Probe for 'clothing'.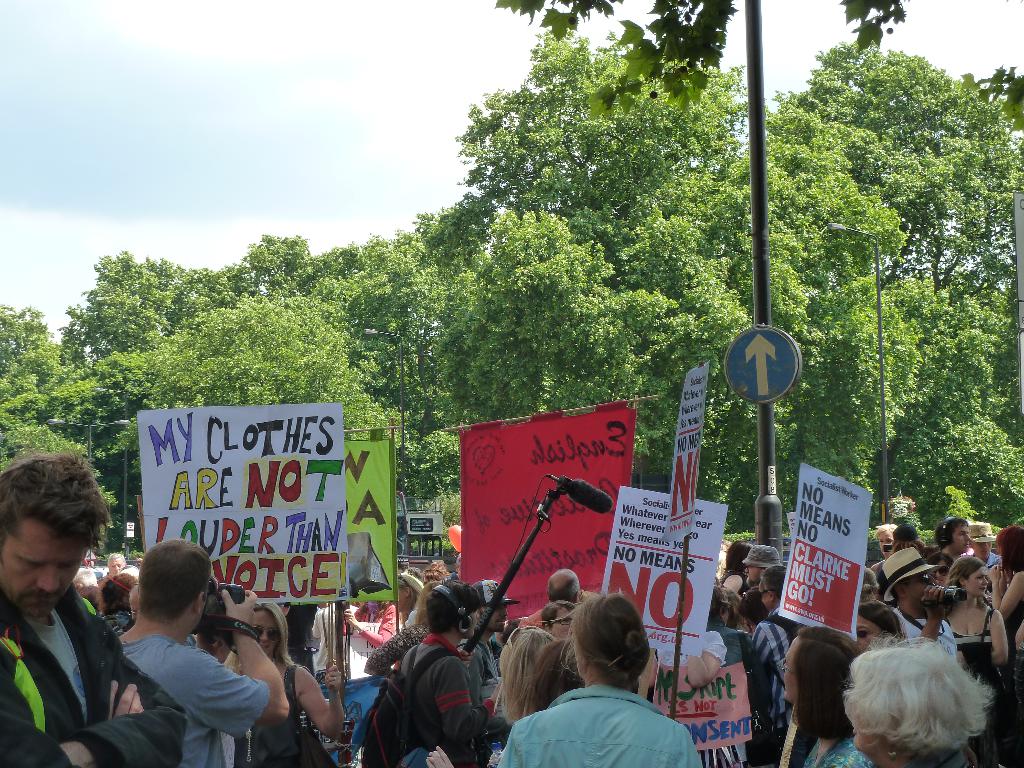
Probe result: <box>503,688,691,766</box>.
